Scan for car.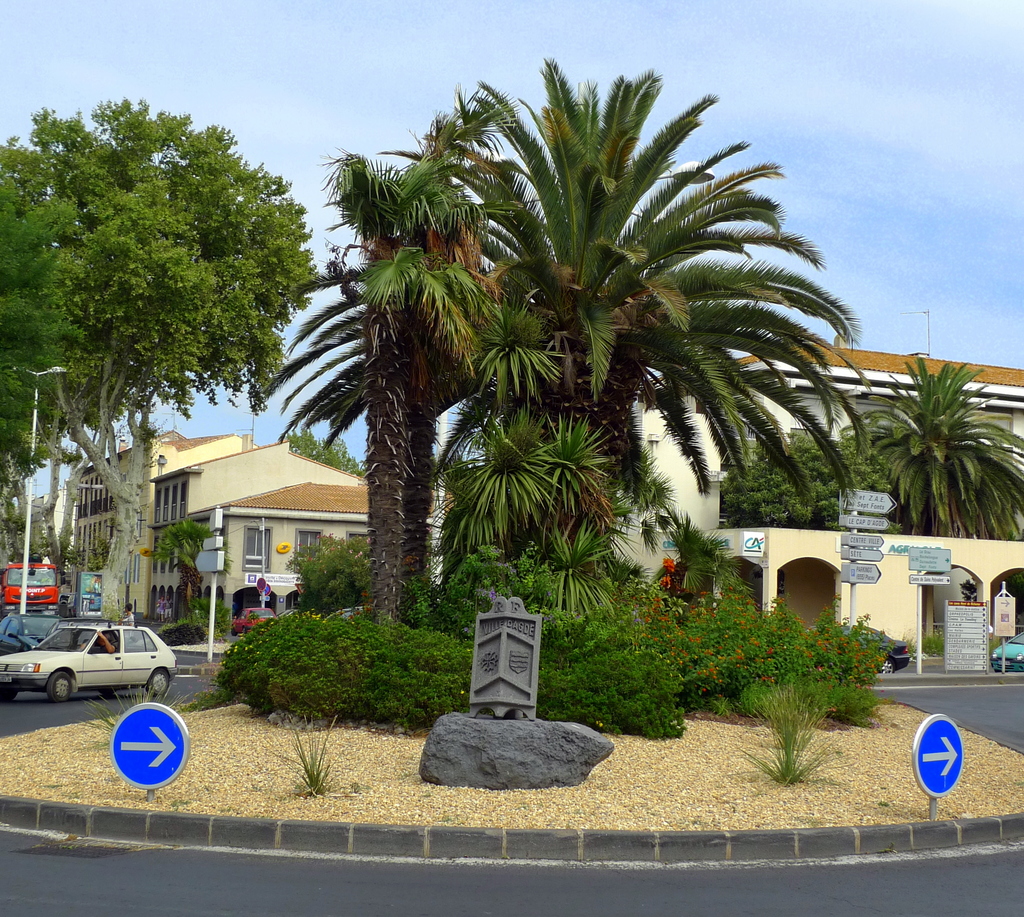
Scan result: [left=7, top=623, right=176, bottom=714].
